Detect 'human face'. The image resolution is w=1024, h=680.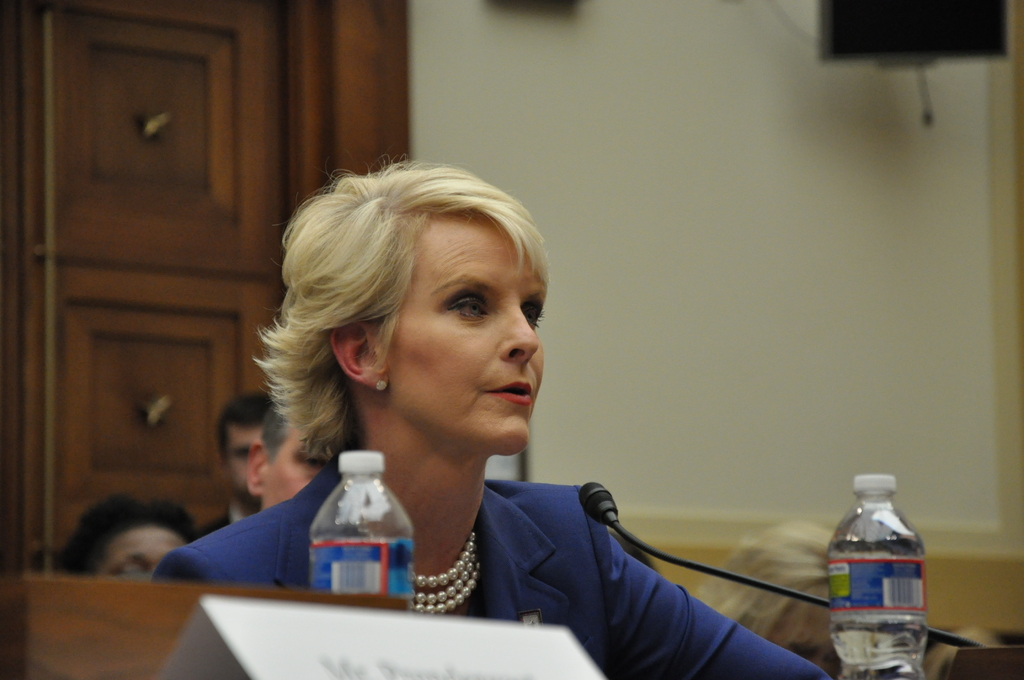
Rect(264, 426, 337, 509).
